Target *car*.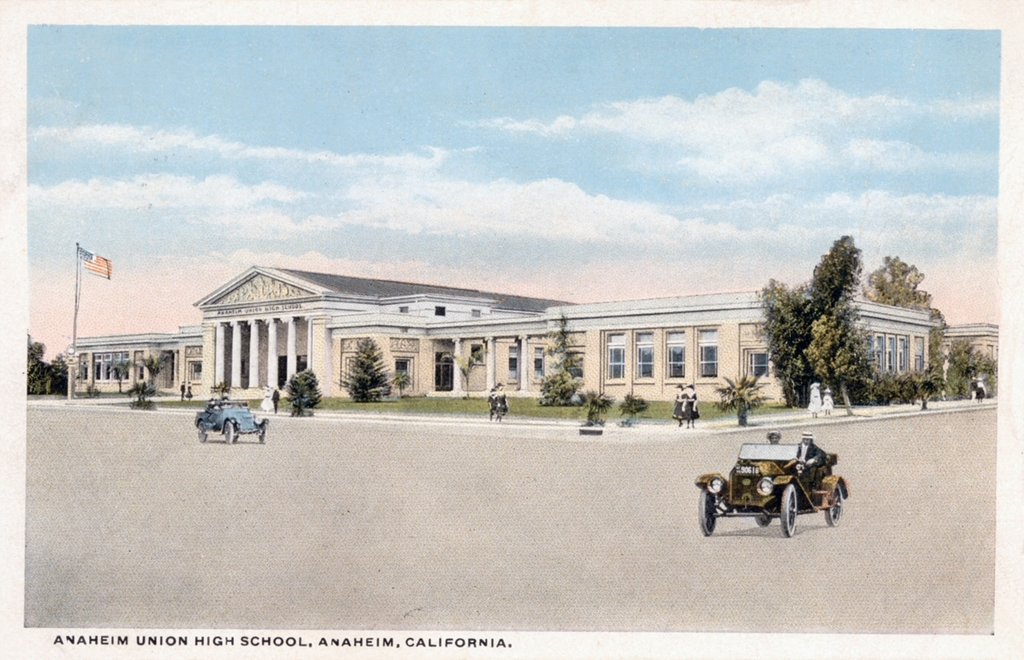
Target region: Rect(190, 397, 263, 452).
